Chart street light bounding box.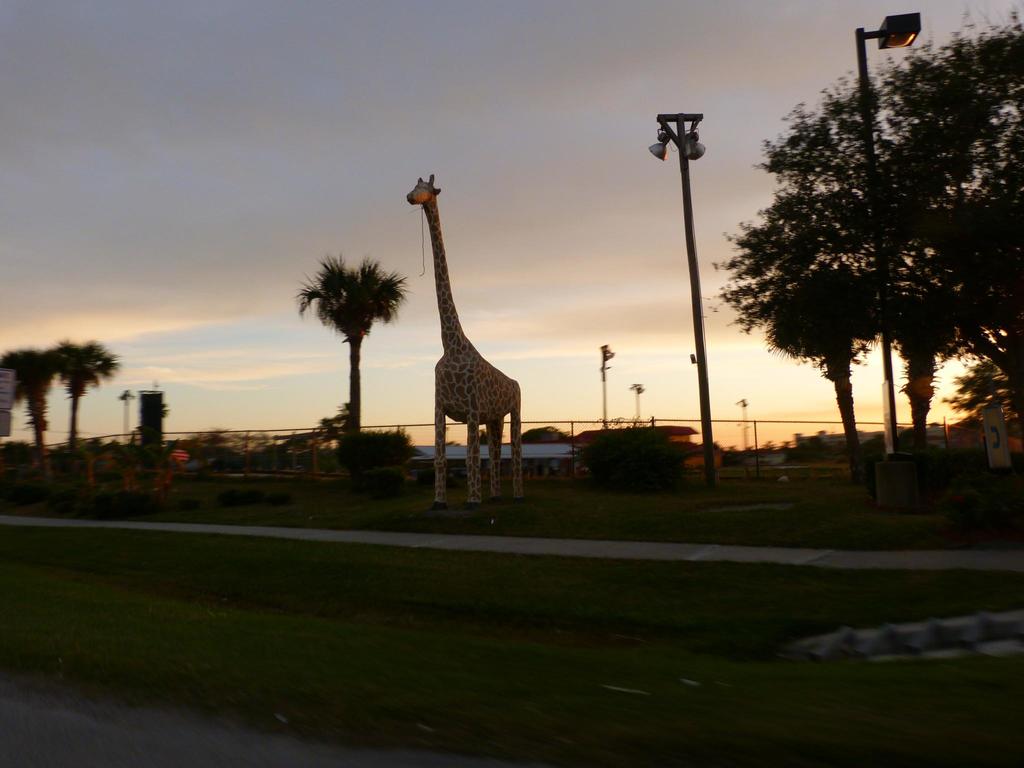
Charted: rect(640, 86, 732, 451).
